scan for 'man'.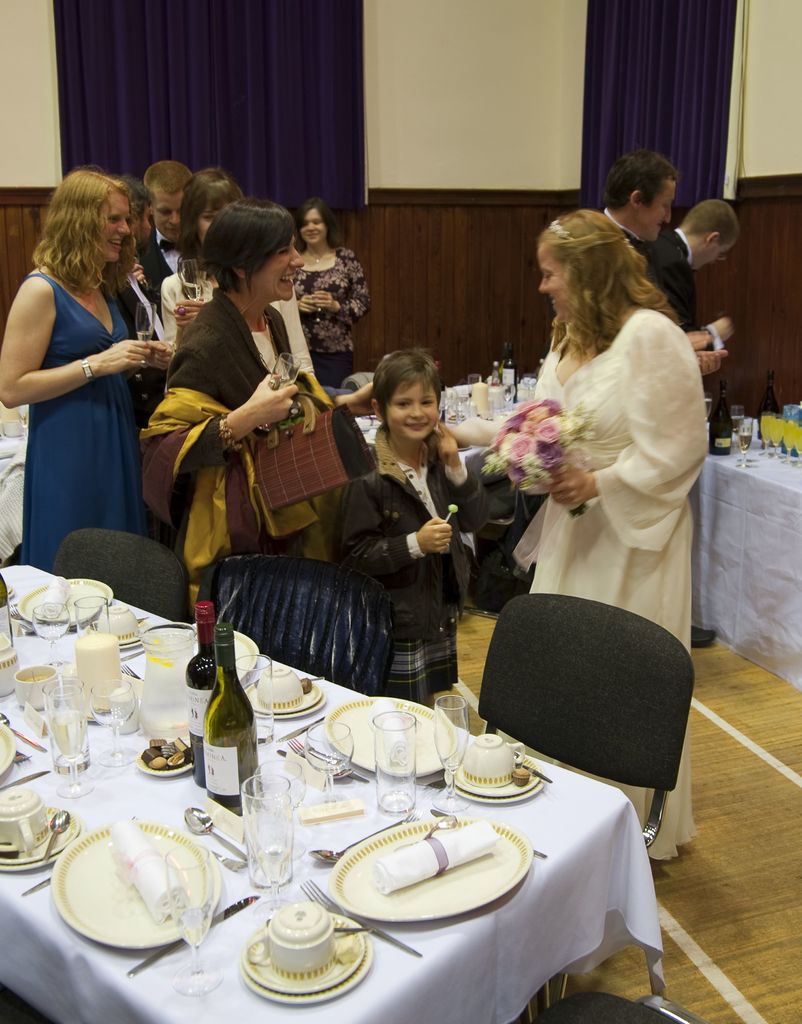
Scan result: 639, 198, 740, 431.
